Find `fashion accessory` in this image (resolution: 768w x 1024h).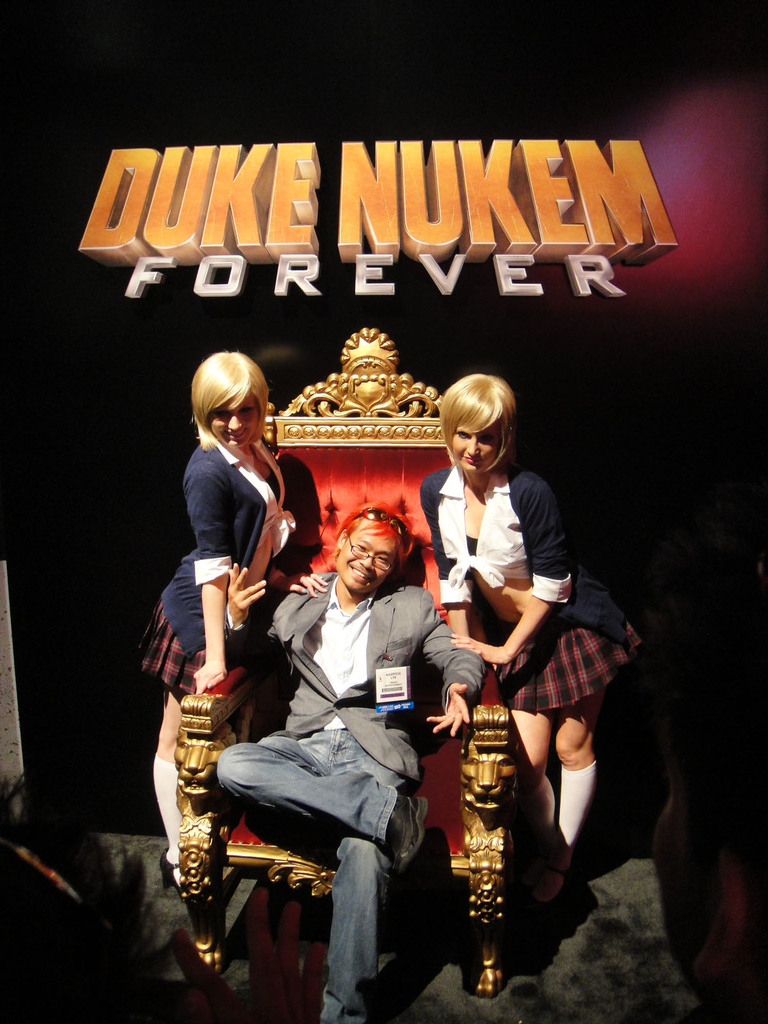
{"left": 534, "top": 774, "right": 554, "bottom": 860}.
